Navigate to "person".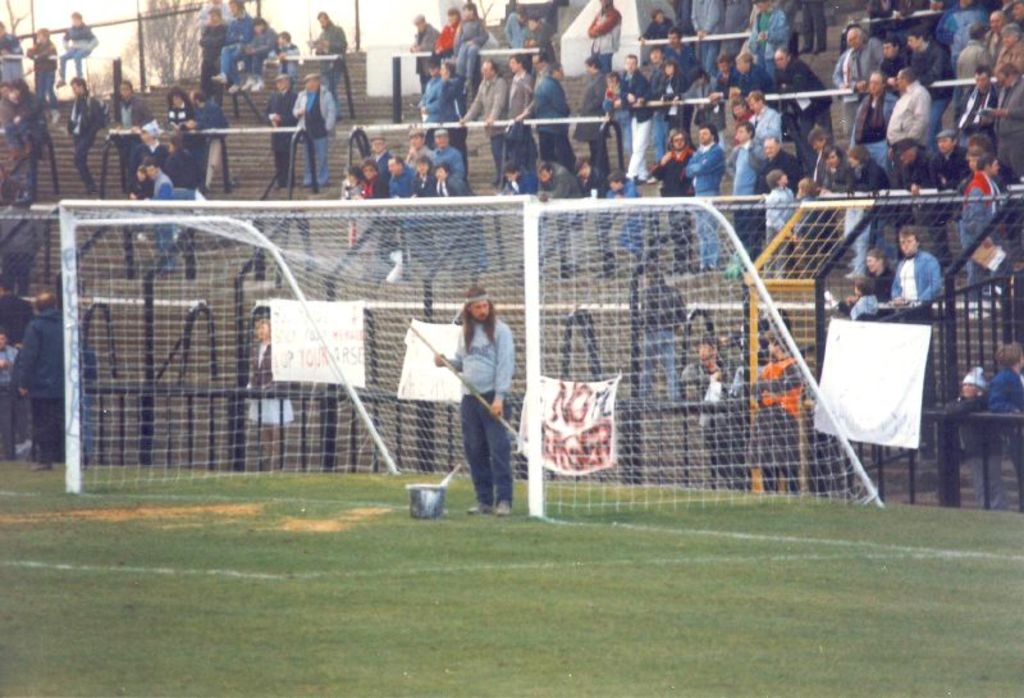
Navigation target: [x1=846, y1=277, x2=883, y2=316].
